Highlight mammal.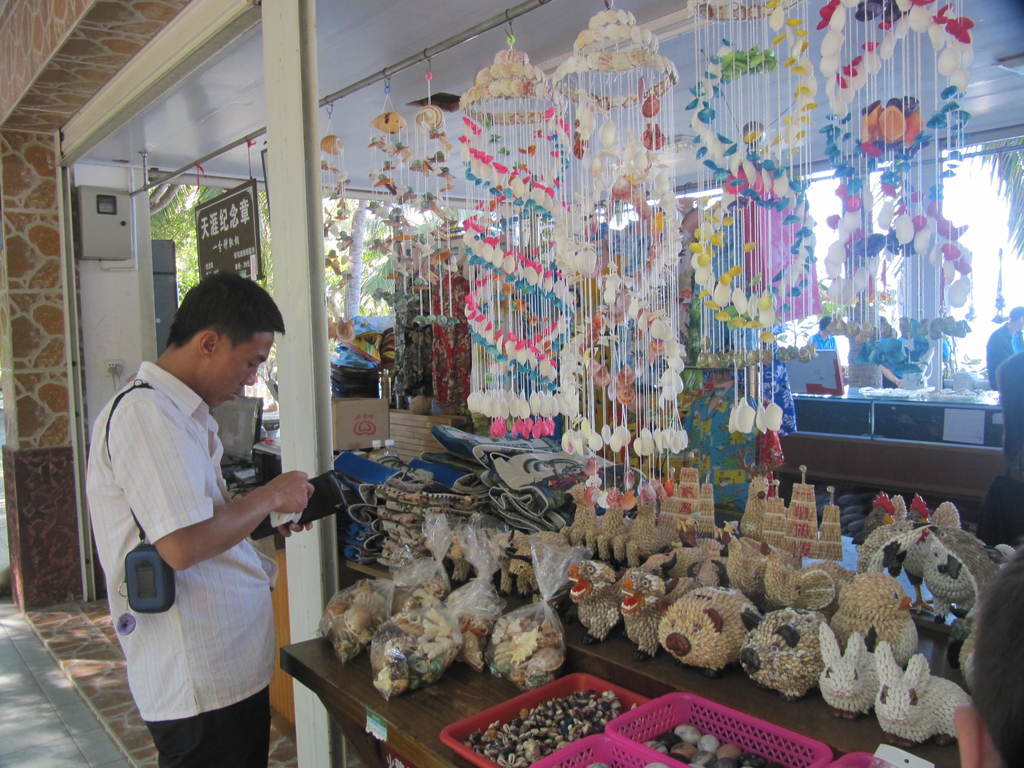
Highlighted region: bbox=[97, 263, 320, 752].
